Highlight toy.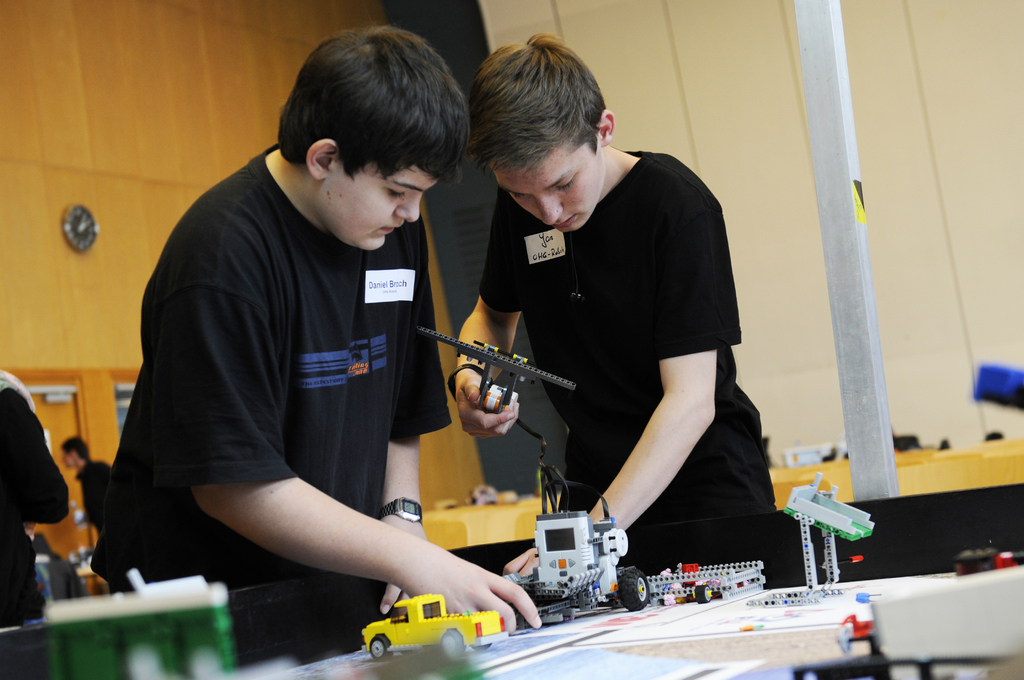
Highlighted region: (left=791, top=585, right=1023, bottom=679).
